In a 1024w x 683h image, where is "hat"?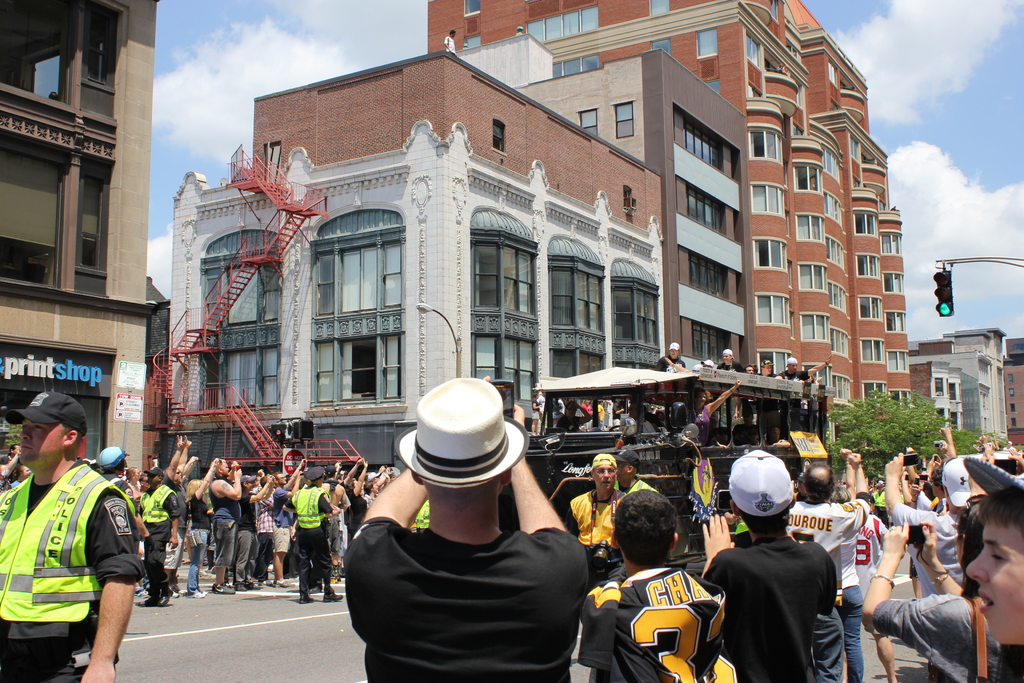
[729, 448, 795, 518].
